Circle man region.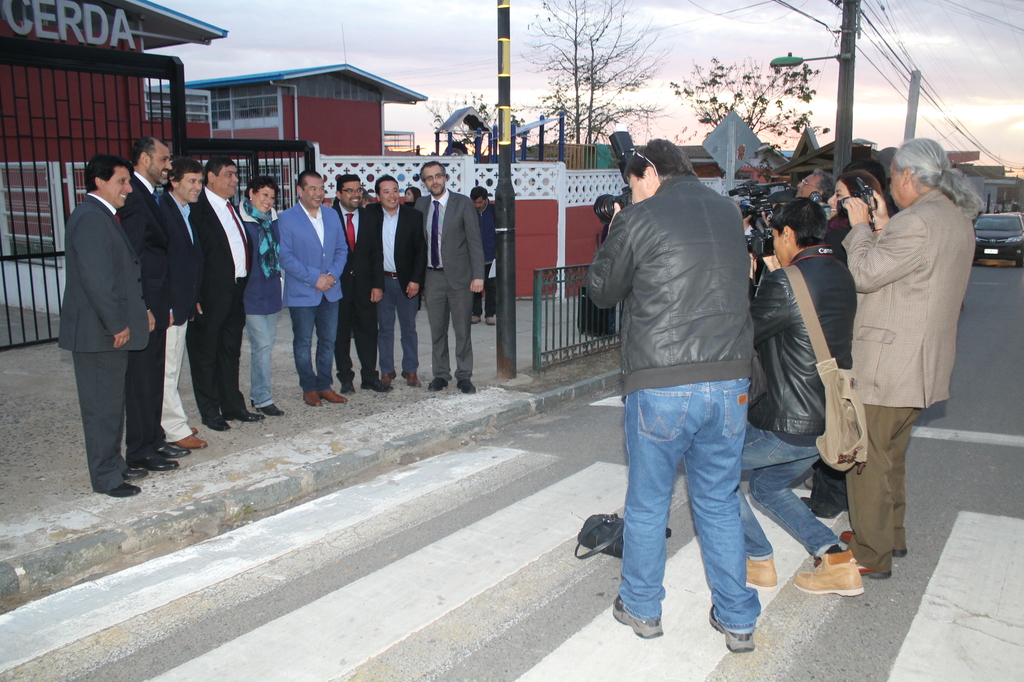
Region: [left=361, top=170, right=429, bottom=388].
